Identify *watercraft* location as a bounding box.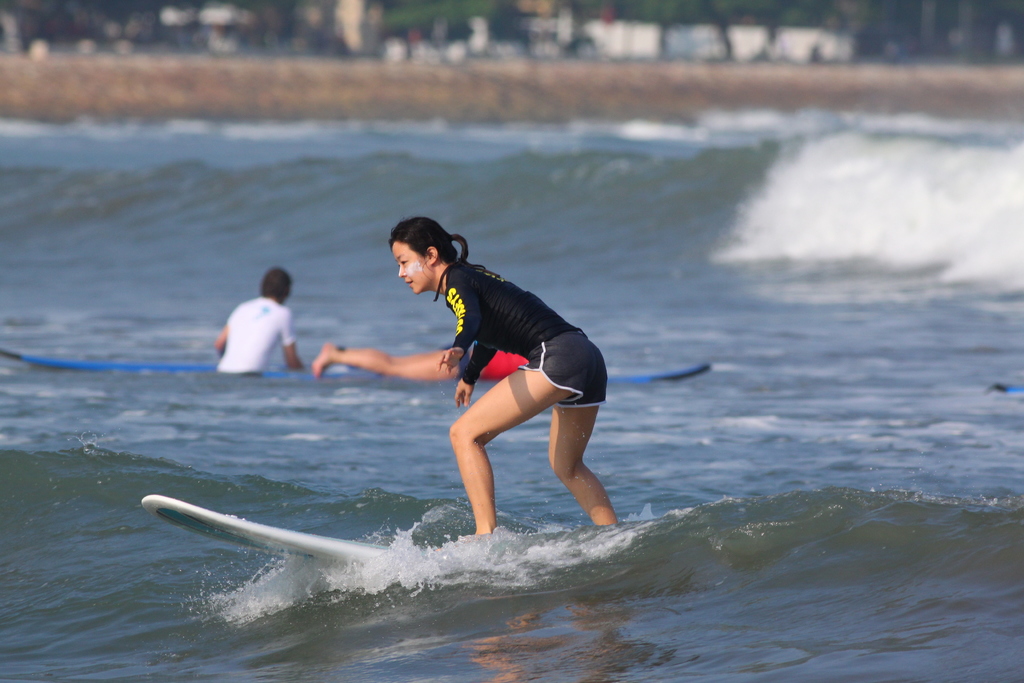
{"left": 146, "top": 497, "right": 433, "bottom": 566}.
